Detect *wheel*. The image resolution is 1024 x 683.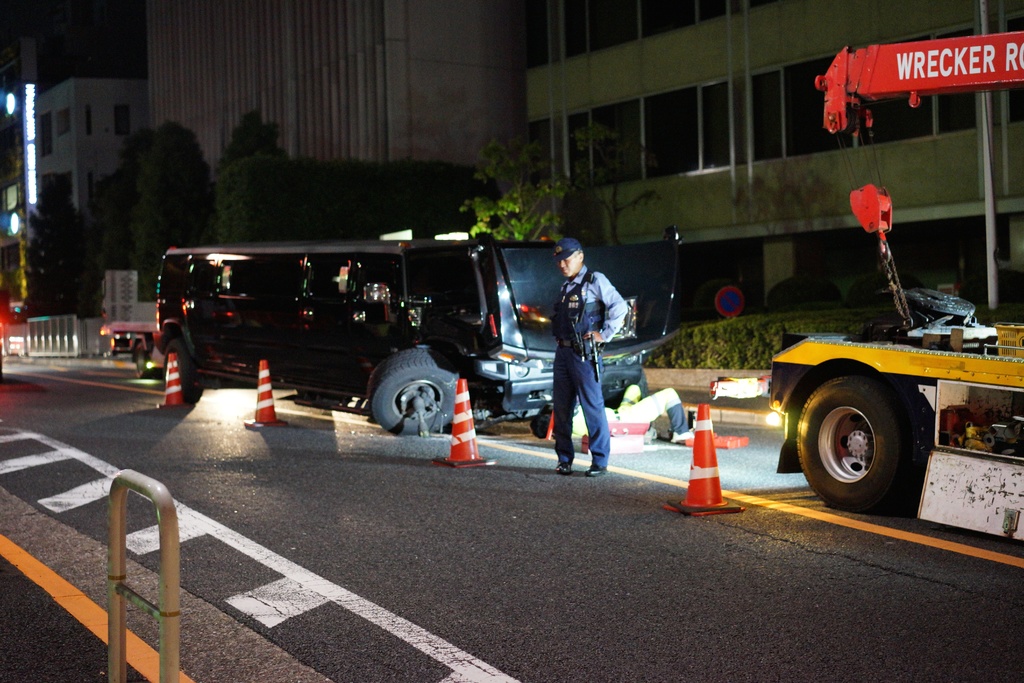
[left=372, top=349, right=459, bottom=436].
